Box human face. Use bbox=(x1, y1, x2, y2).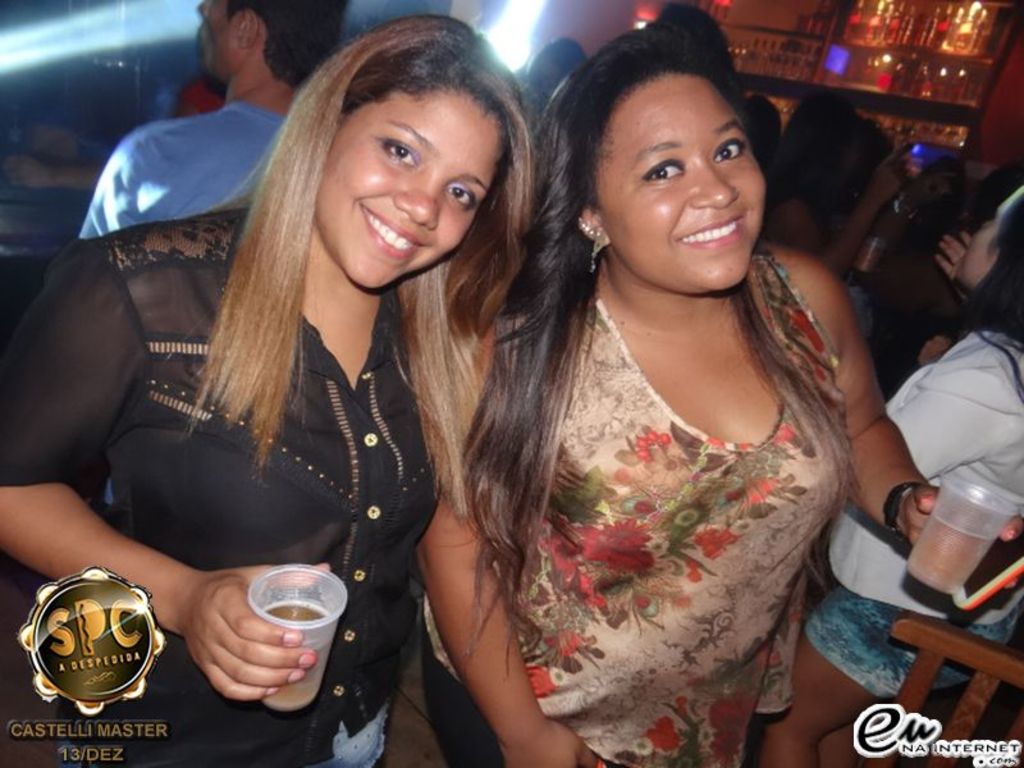
bbox=(319, 93, 503, 285).
